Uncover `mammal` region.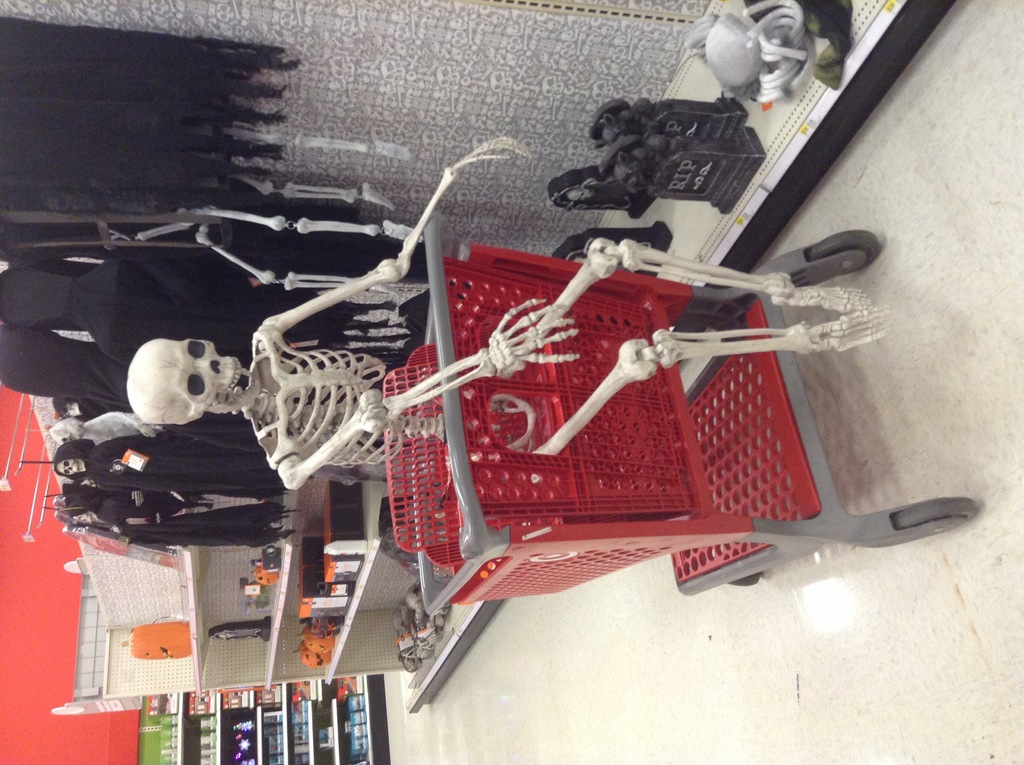
Uncovered: 125 134 891 484.
